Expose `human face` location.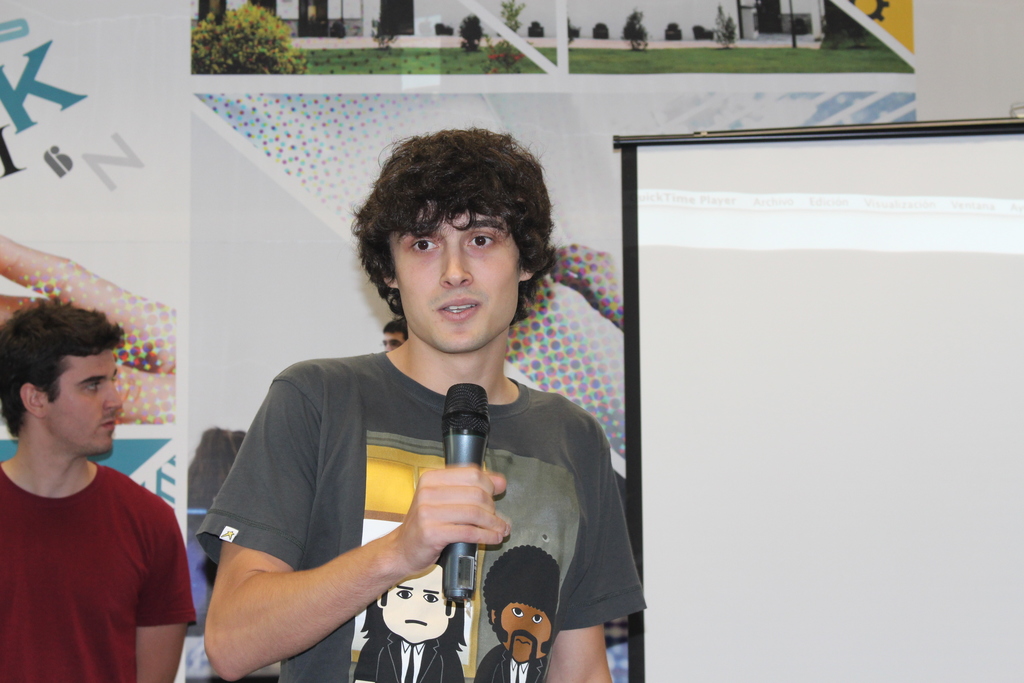
Exposed at bbox=(391, 200, 517, 347).
